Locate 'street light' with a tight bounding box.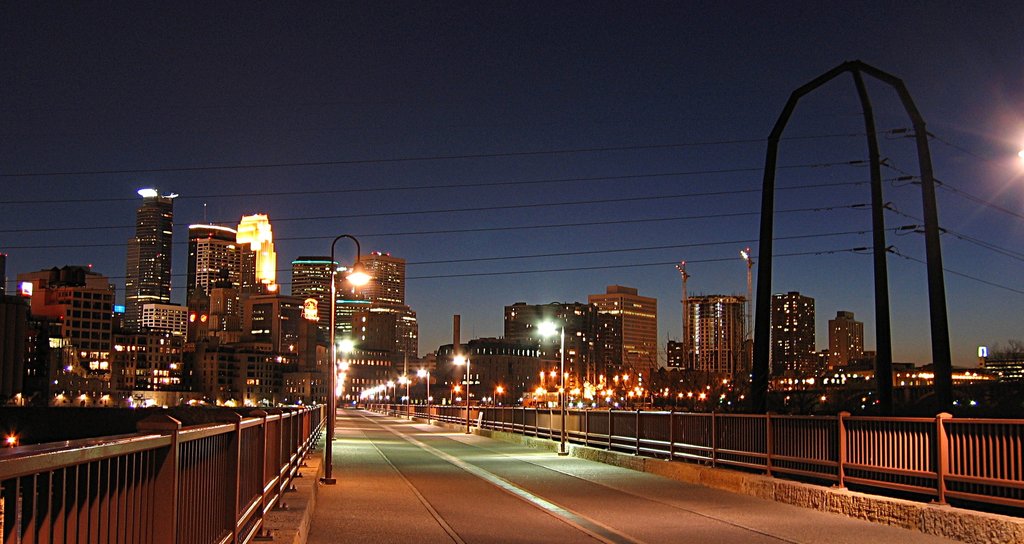
[x1=671, y1=260, x2=689, y2=371].
